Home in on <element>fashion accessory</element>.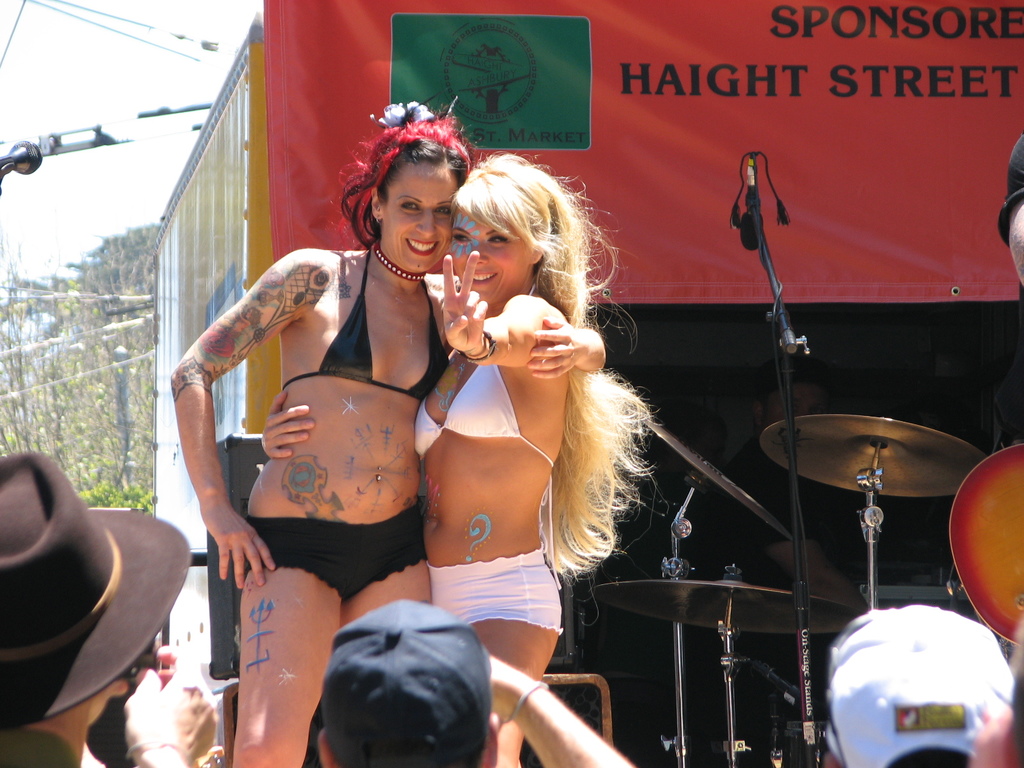
Homed in at detection(318, 597, 492, 767).
